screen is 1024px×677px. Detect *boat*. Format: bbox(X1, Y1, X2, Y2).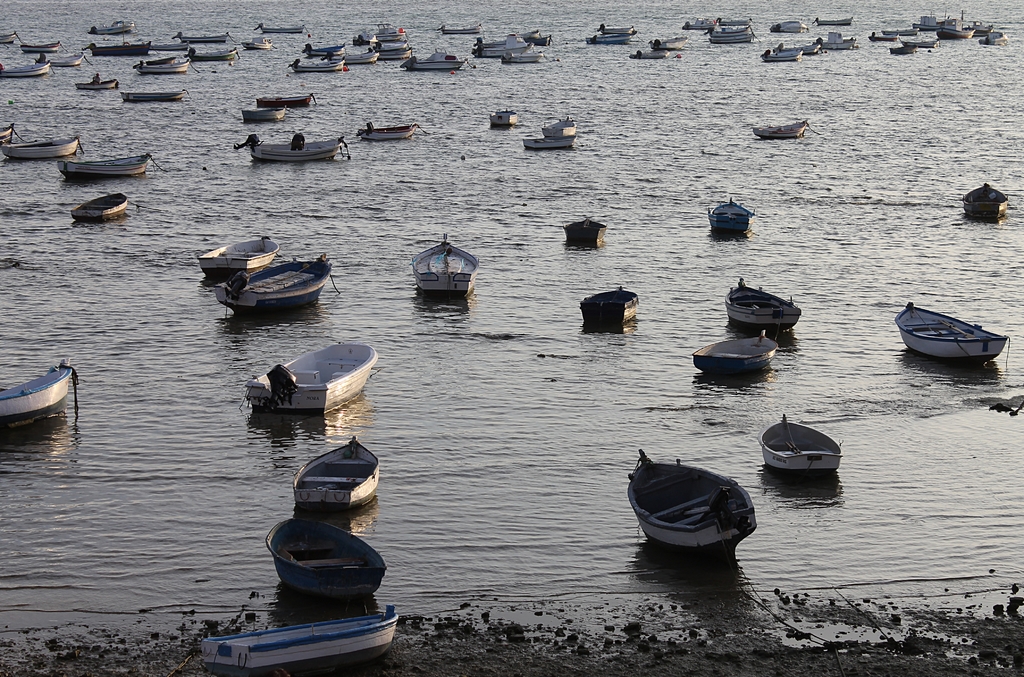
bbox(58, 152, 169, 181).
